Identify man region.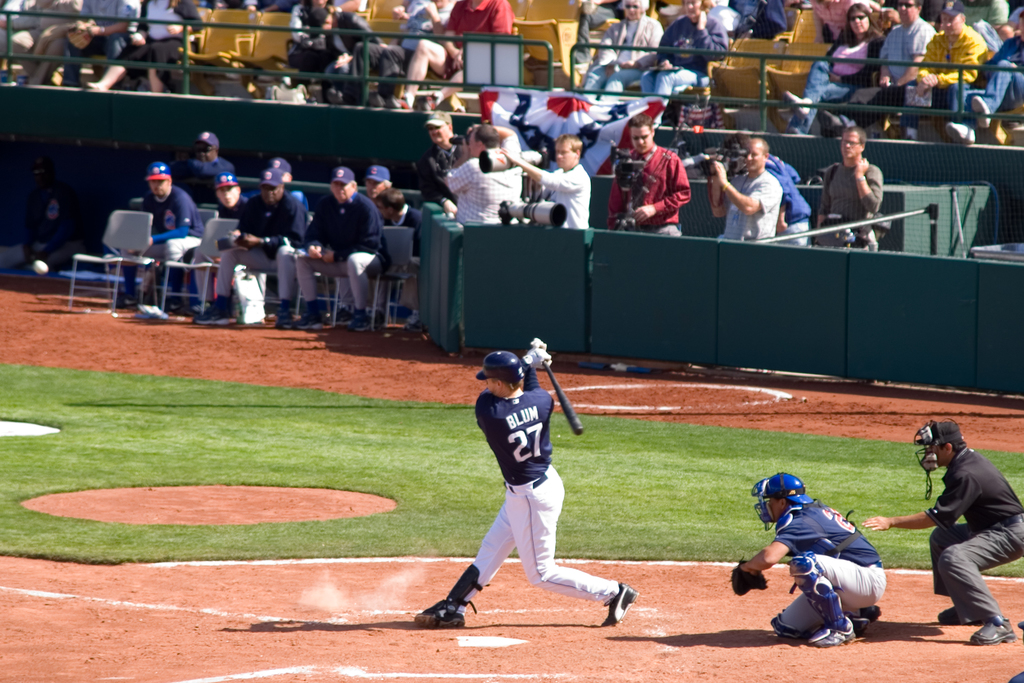
Region: bbox=(904, 0, 989, 140).
